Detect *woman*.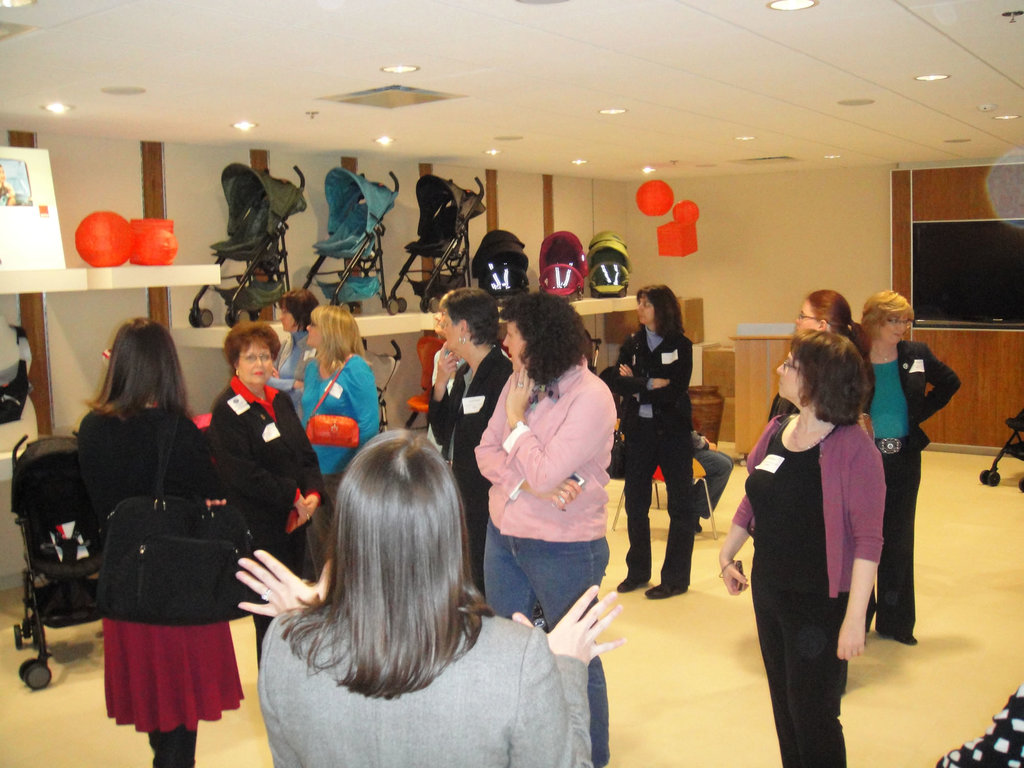
Detected at bbox=(79, 316, 247, 767).
